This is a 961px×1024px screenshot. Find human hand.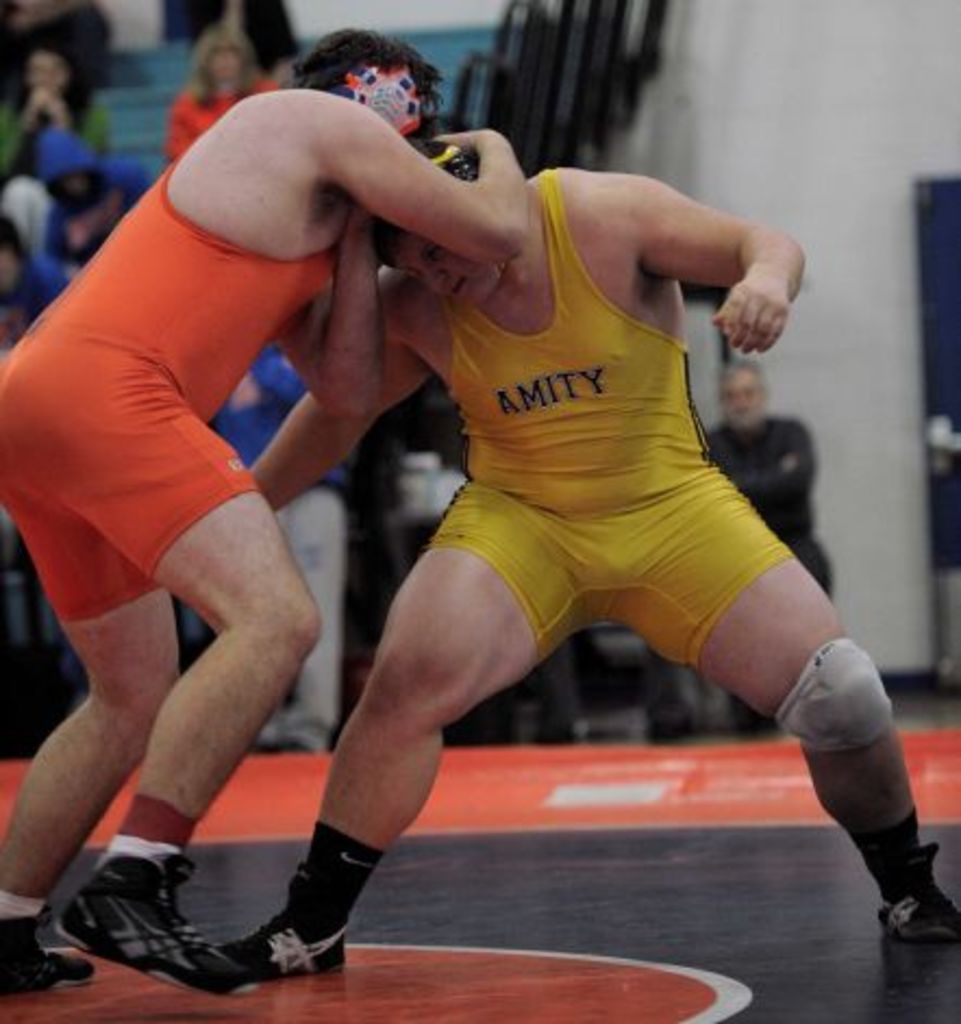
Bounding box: pyautogui.locateOnScreen(43, 96, 65, 124).
